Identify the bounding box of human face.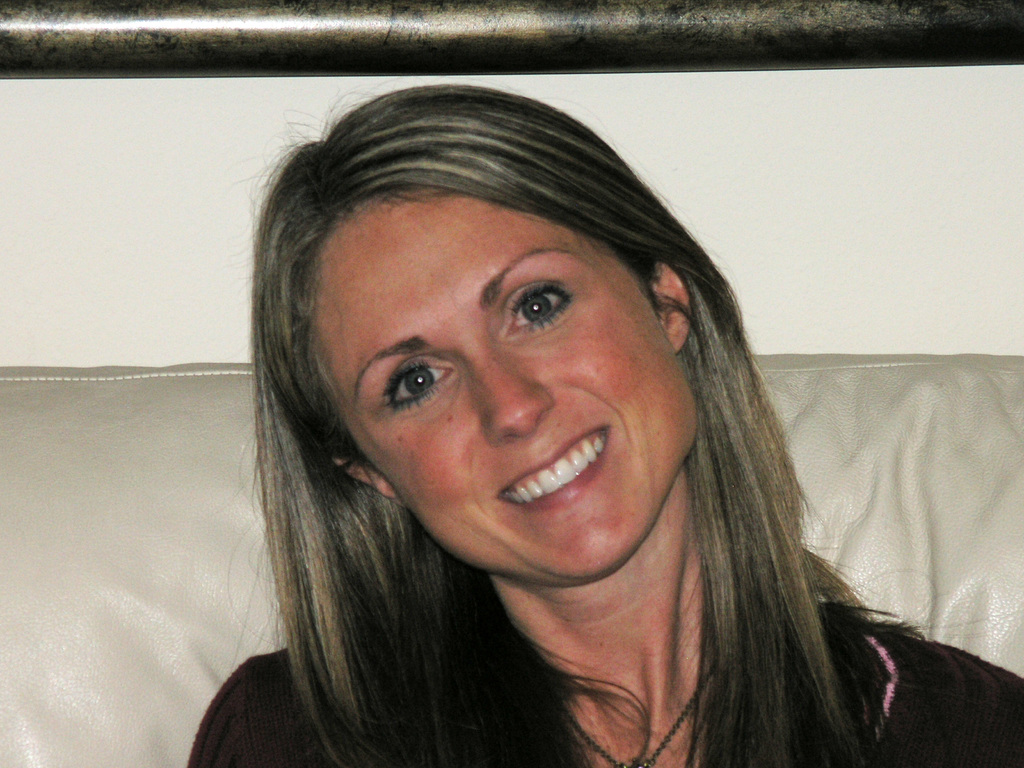
312,189,699,582.
